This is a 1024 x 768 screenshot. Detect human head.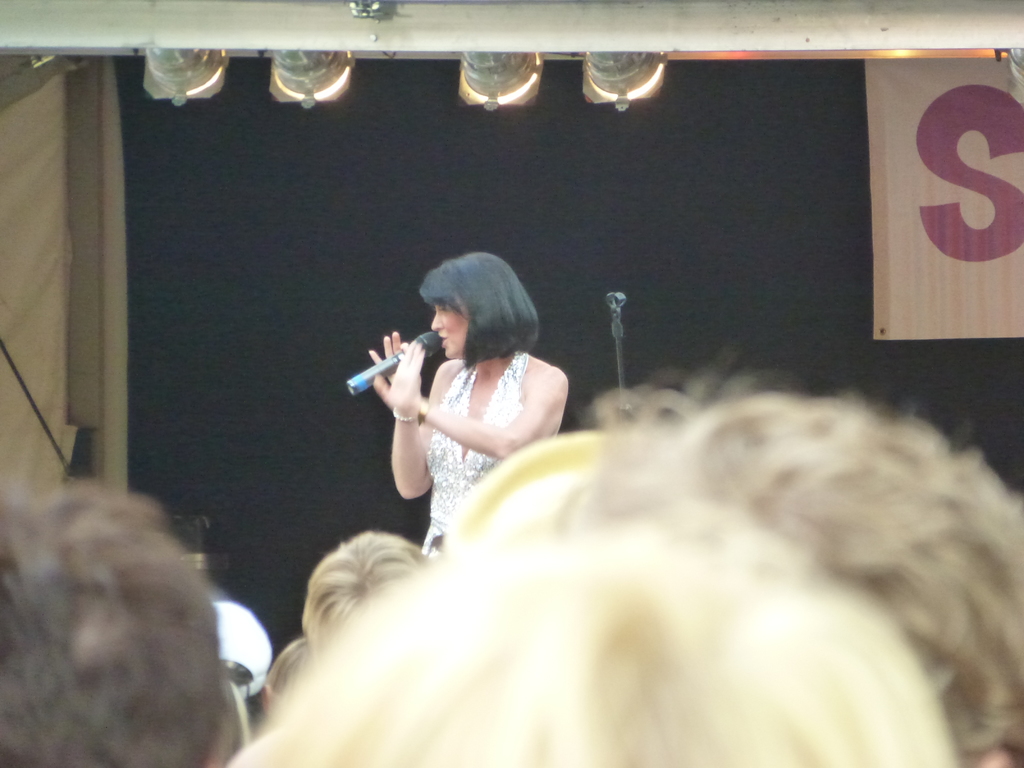
<bbox>307, 524, 429, 648</bbox>.
